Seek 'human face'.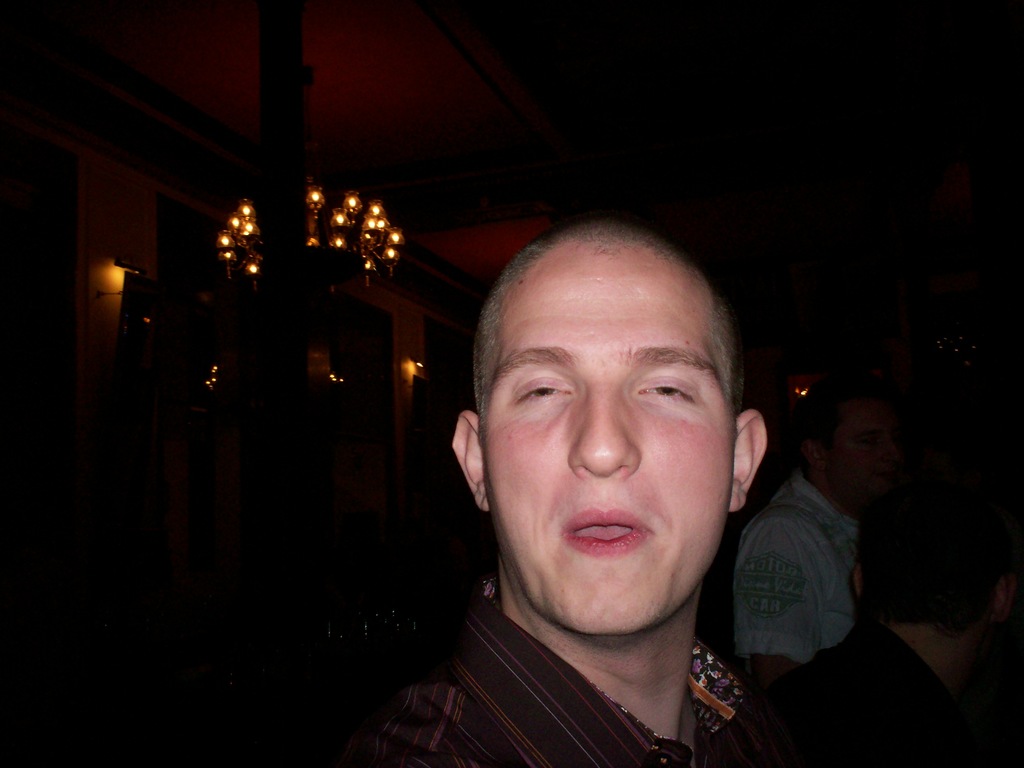
detection(481, 252, 738, 630).
